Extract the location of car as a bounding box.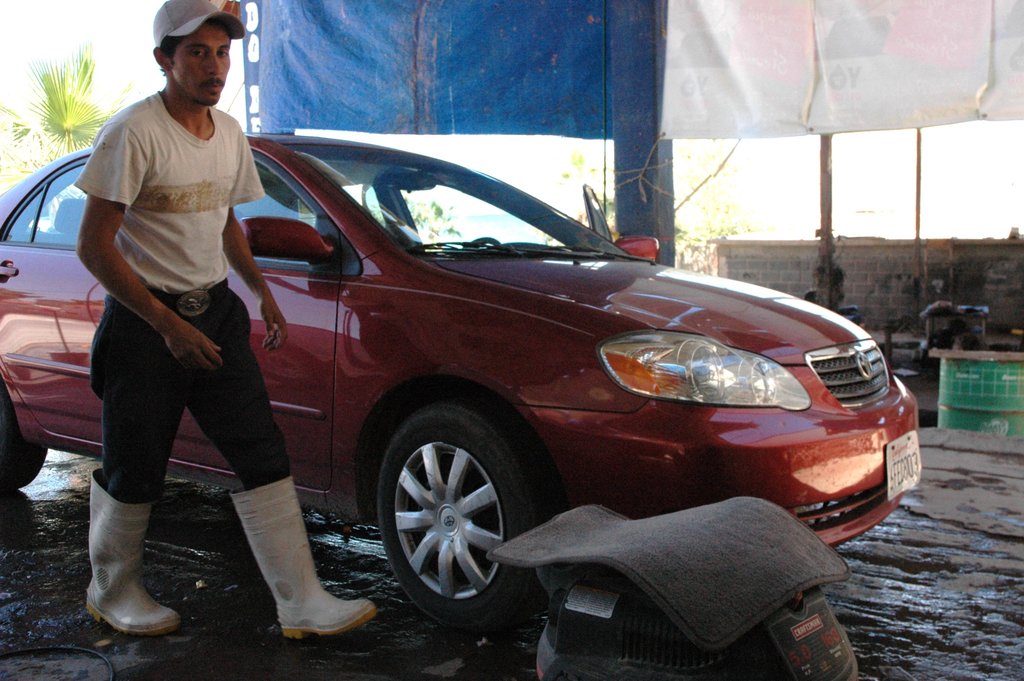
91, 126, 923, 636.
